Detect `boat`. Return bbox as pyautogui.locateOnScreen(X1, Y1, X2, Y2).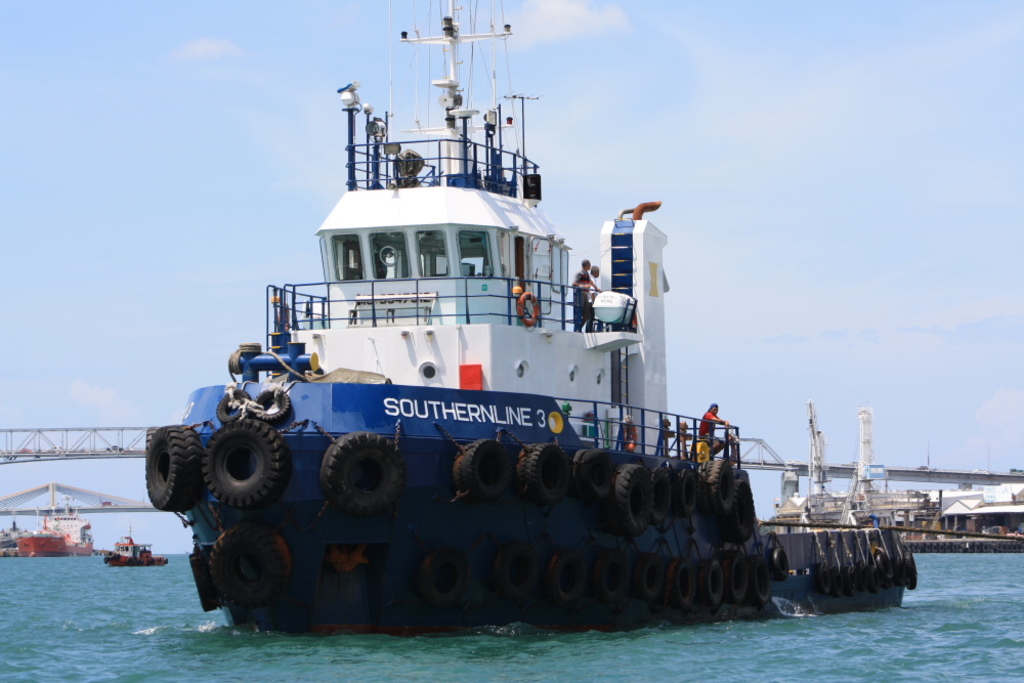
pyautogui.locateOnScreen(768, 485, 1023, 553).
